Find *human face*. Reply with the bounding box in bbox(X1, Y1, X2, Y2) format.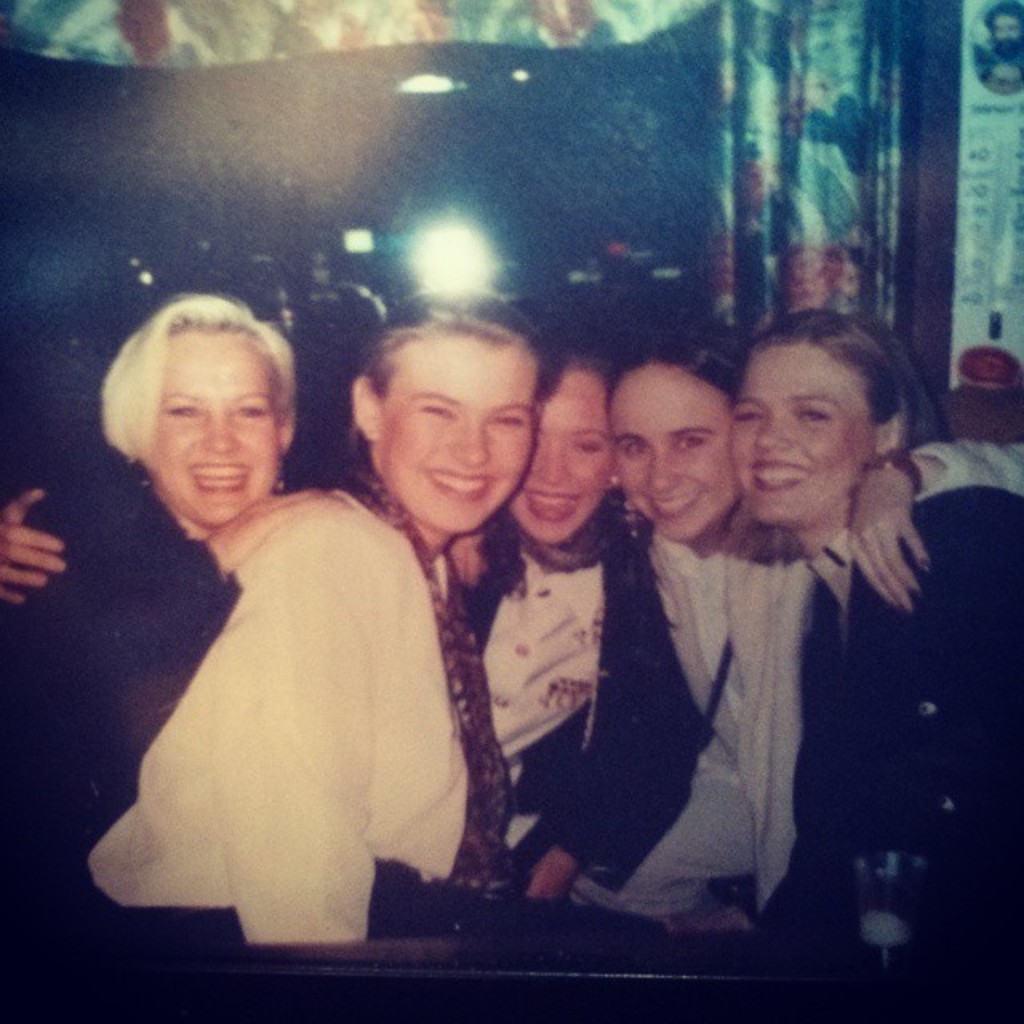
bbox(726, 330, 875, 526).
